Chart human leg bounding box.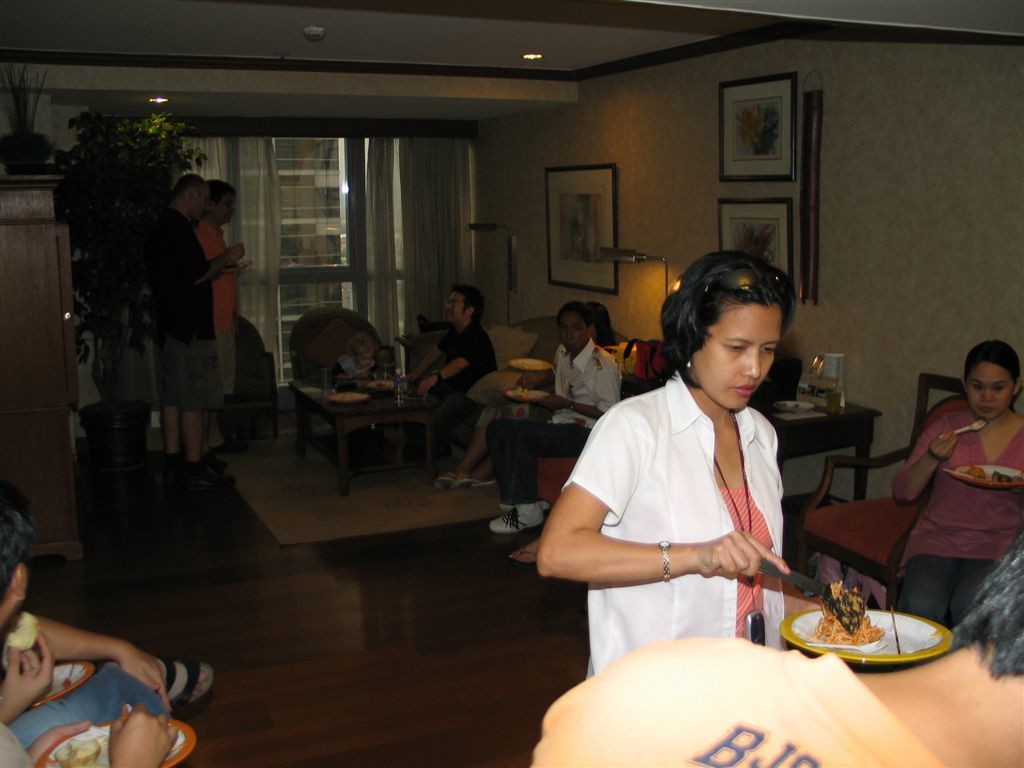
Charted: [x1=48, y1=659, x2=213, y2=706].
